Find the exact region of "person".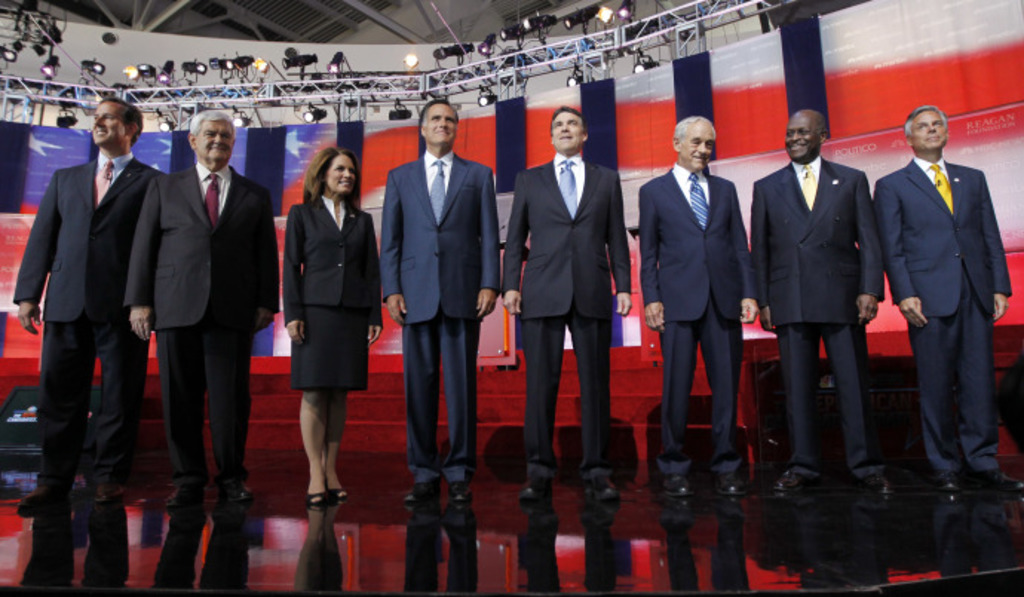
Exact region: [868,107,1023,509].
